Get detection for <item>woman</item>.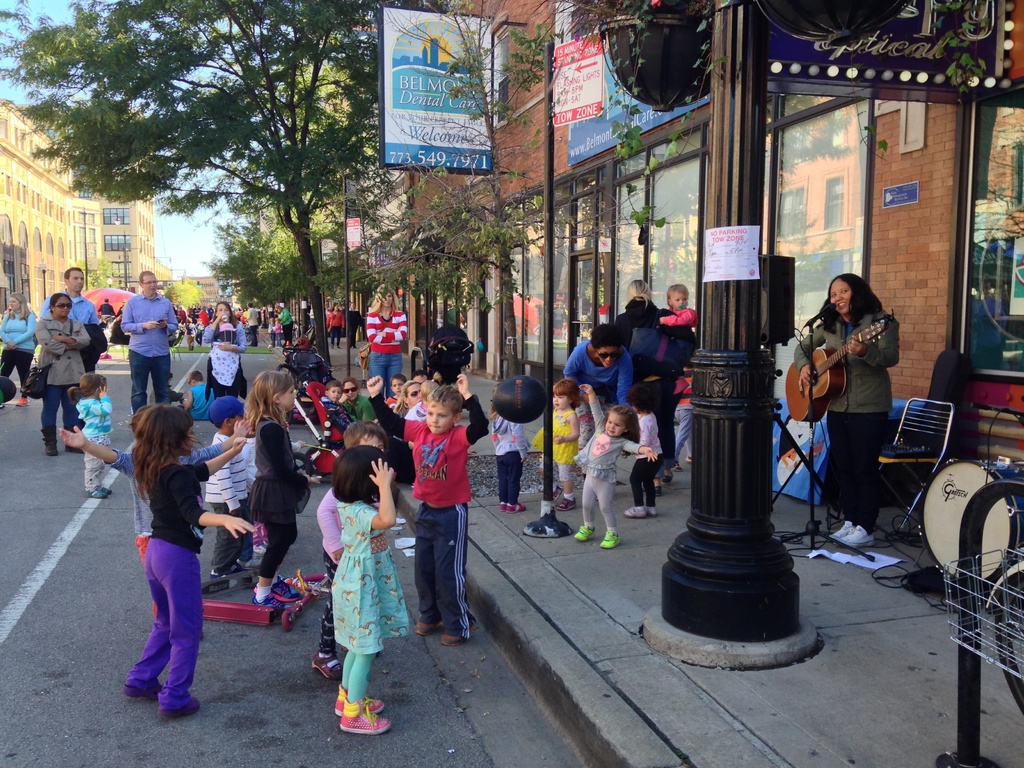
Detection: left=0, top=291, right=40, bottom=404.
